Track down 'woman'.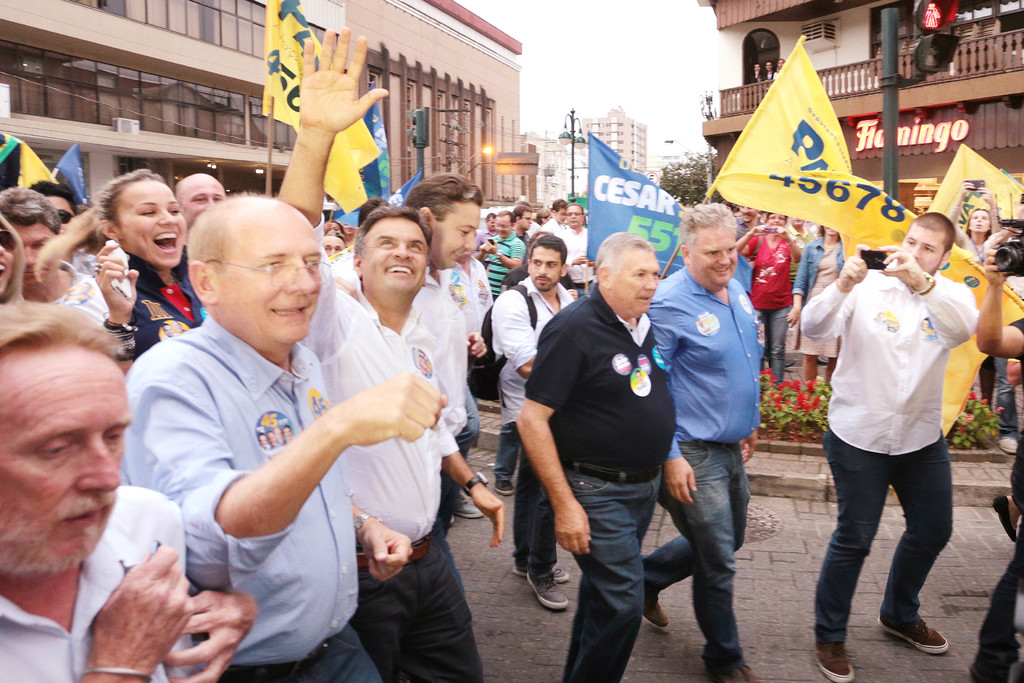
Tracked to left=323, top=214, right=340, bottom=236.
